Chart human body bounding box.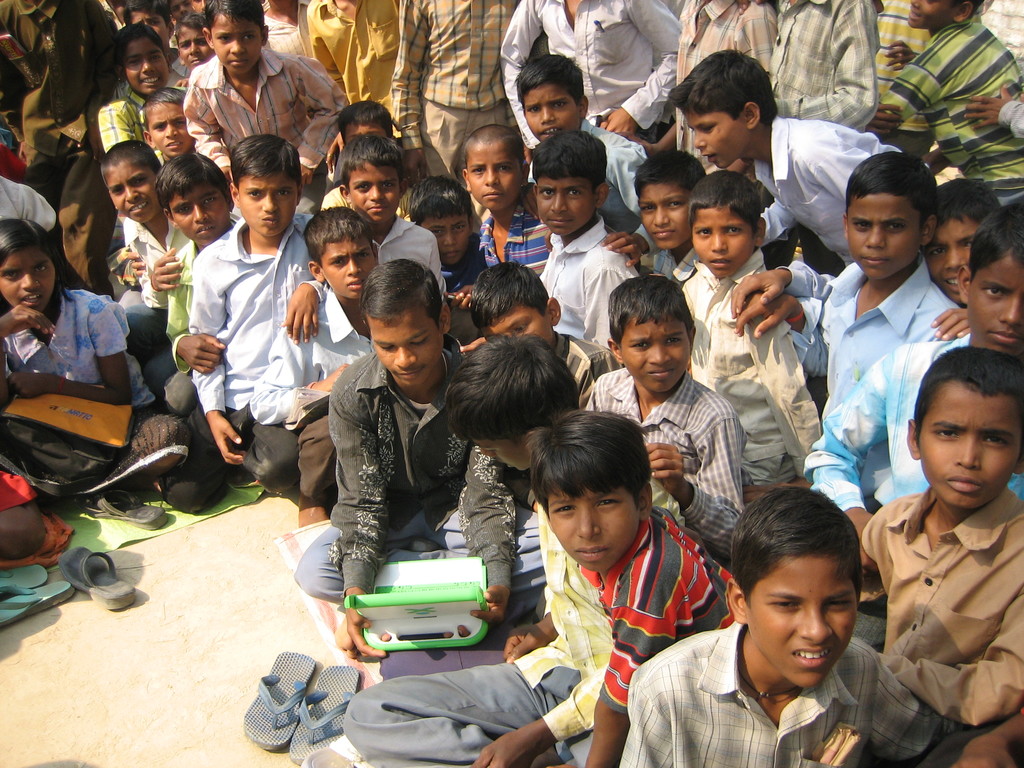
Charted: 165 160 243 424.
